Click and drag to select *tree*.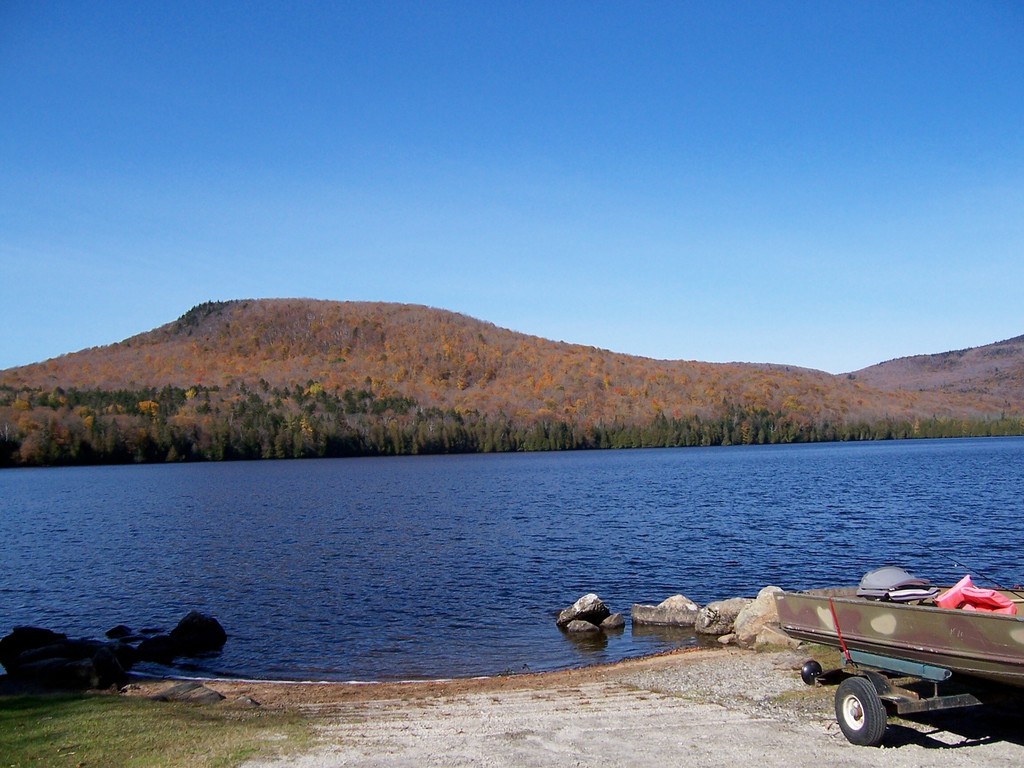
Selection: bbox=(0, 383, 65, 478).
